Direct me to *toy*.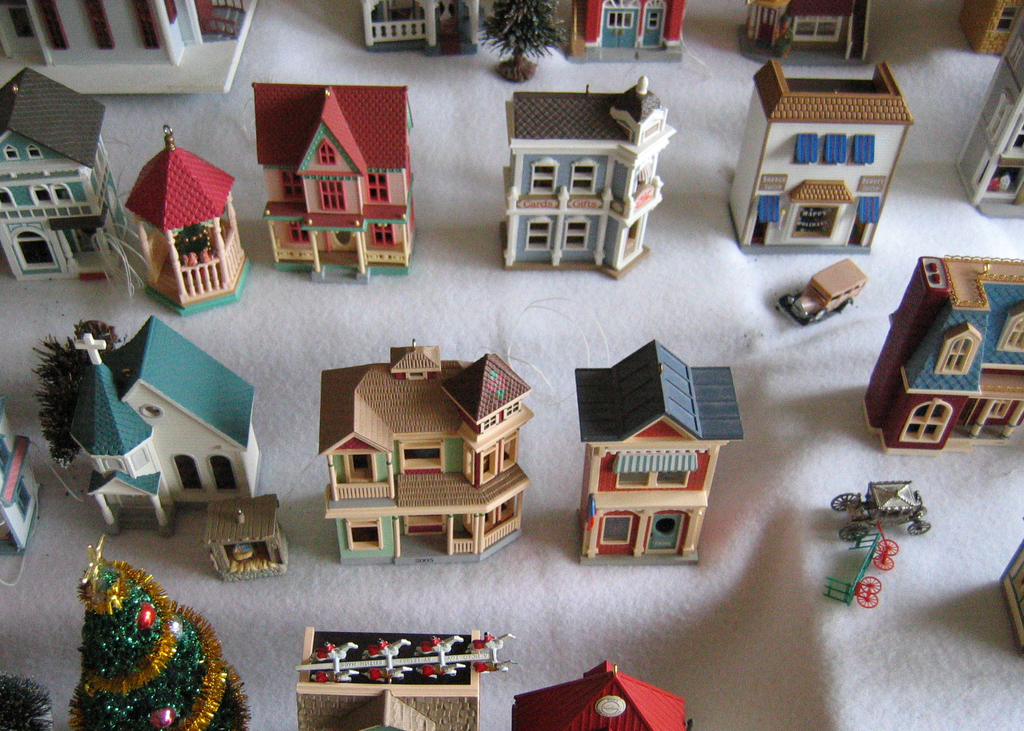
Direction: (68, 540, 253, 730).
